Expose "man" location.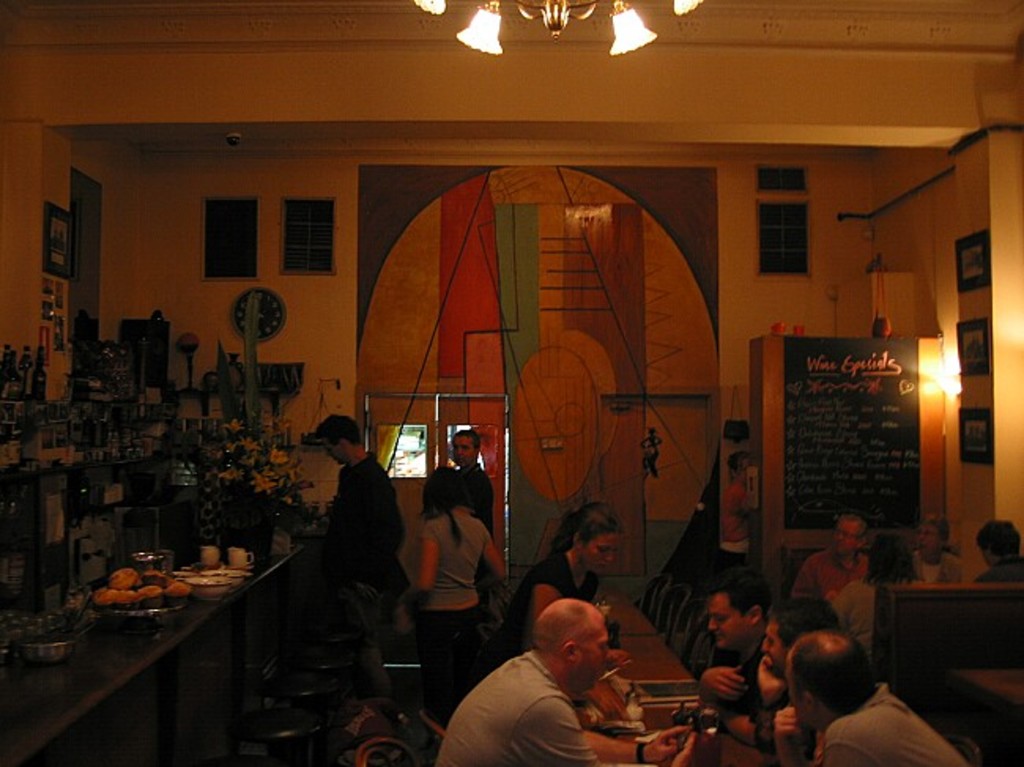
Exposed at crop(698, 565, 777, 748).
